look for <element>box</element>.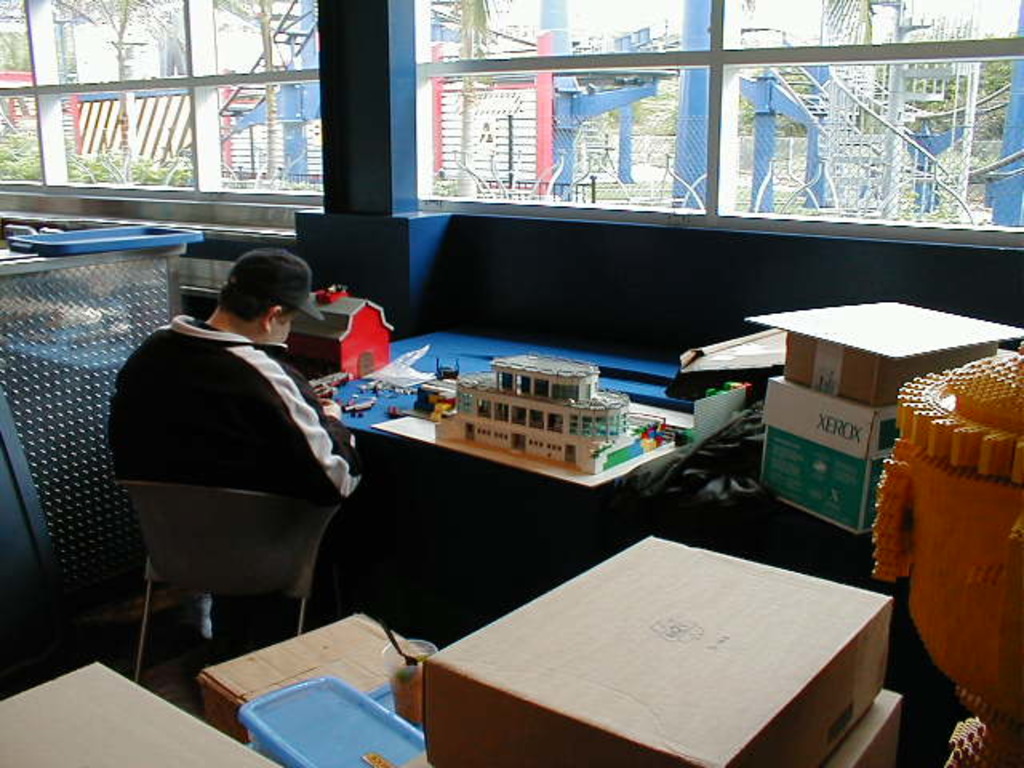
Found: 787 331 1000 406.
